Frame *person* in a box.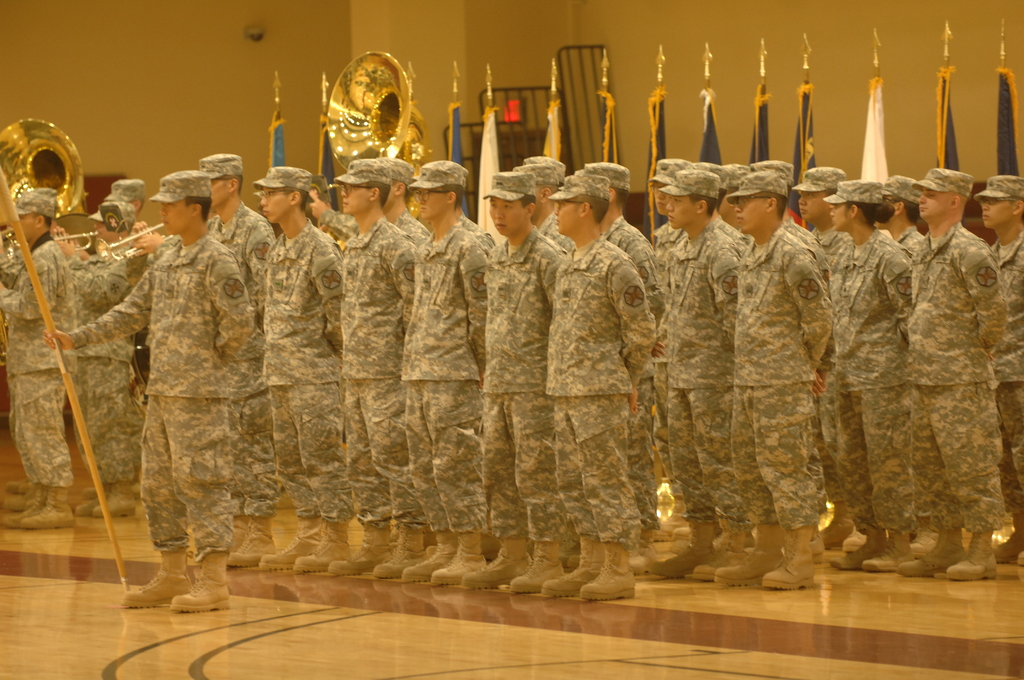
crop(0, 190, 74, 527).
